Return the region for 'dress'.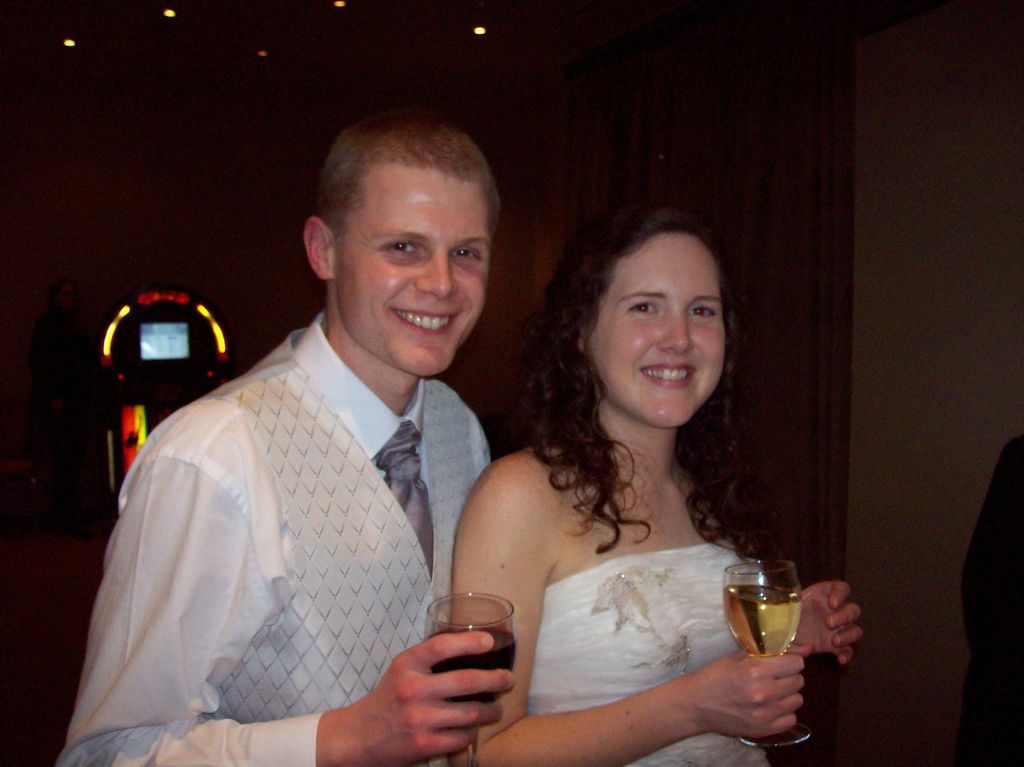
527:540:770:766.
